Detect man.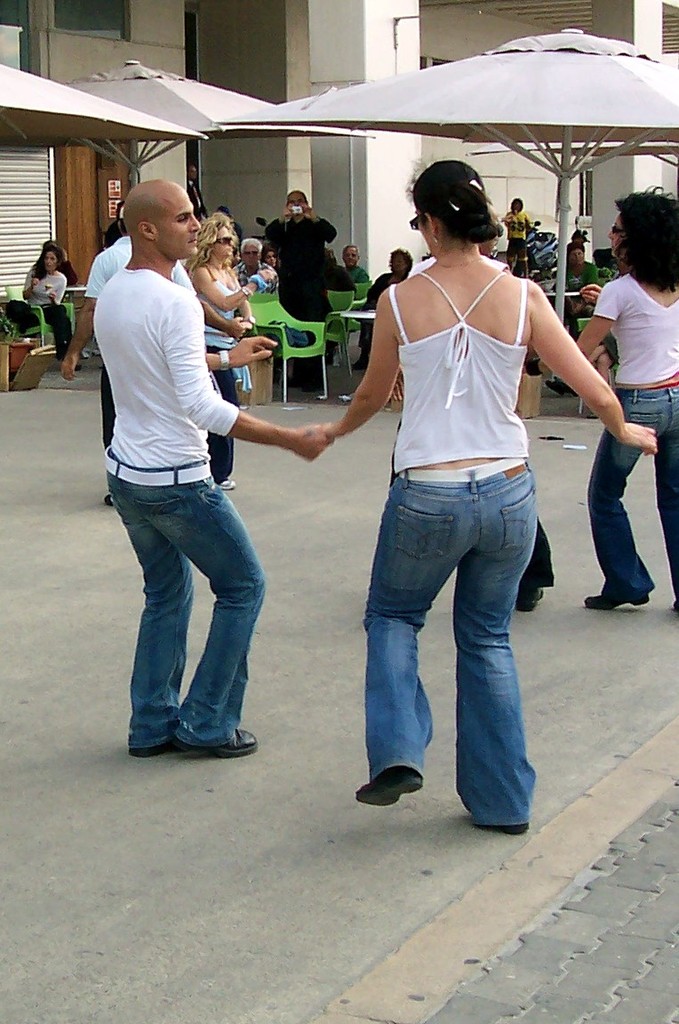
Detected at box=[262, 188, 336, 392].
